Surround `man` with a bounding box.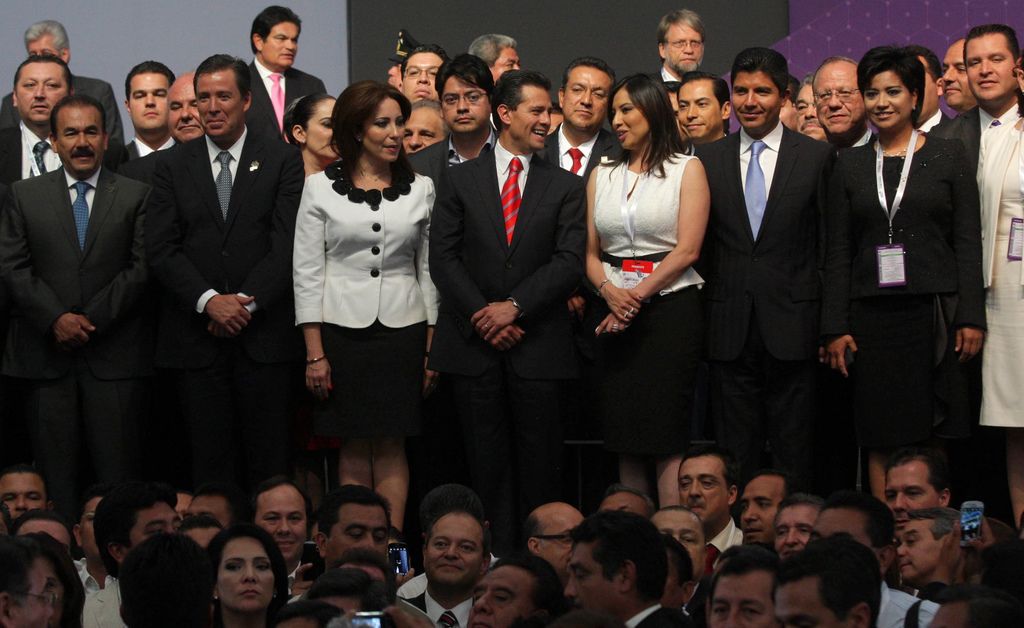
rect(300, 484, 407, 590).
